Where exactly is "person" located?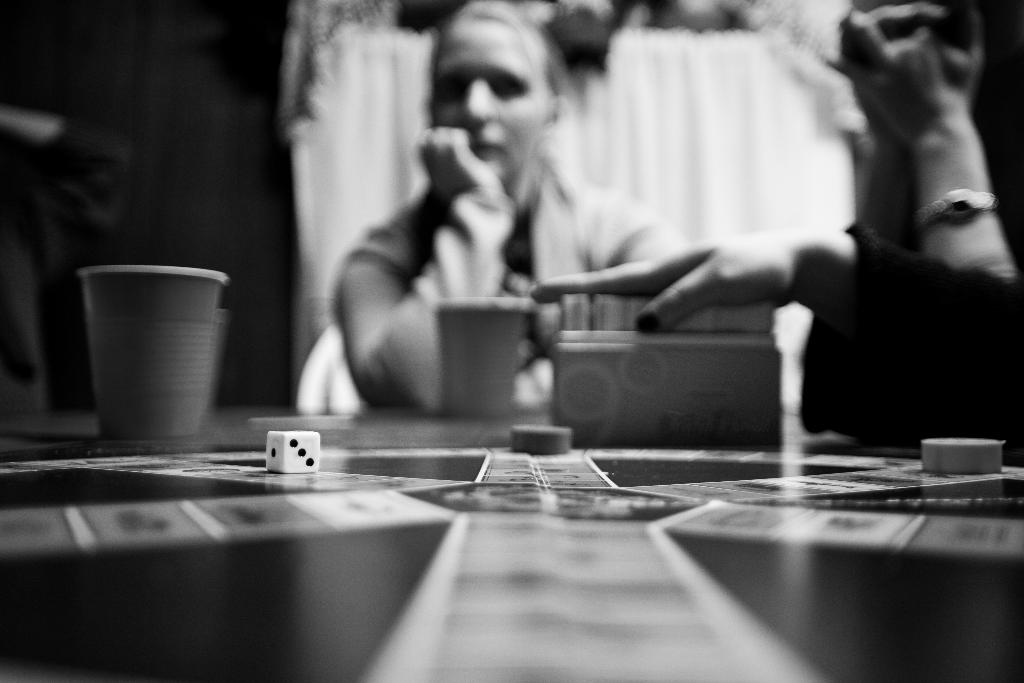
Its bounding box is x1=328, y1=0, x2=675, y2=401.
